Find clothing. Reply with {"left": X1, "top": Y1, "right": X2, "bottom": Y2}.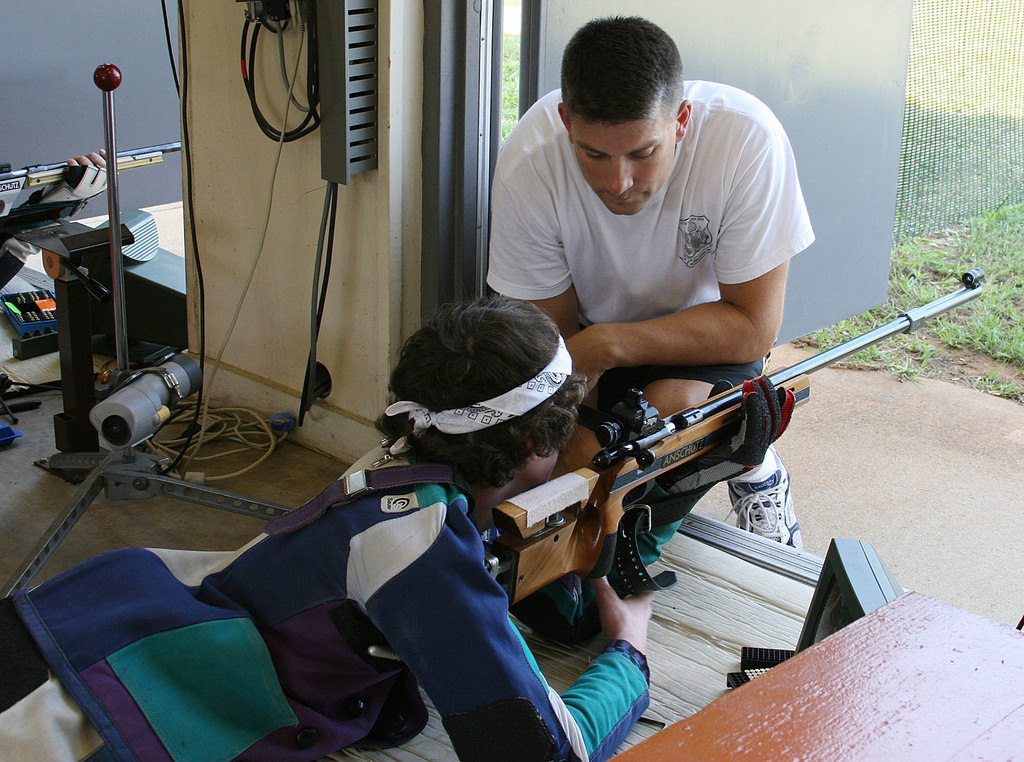
{"left": 497, "top": 99, "right": 860, "bottom": 446}.
